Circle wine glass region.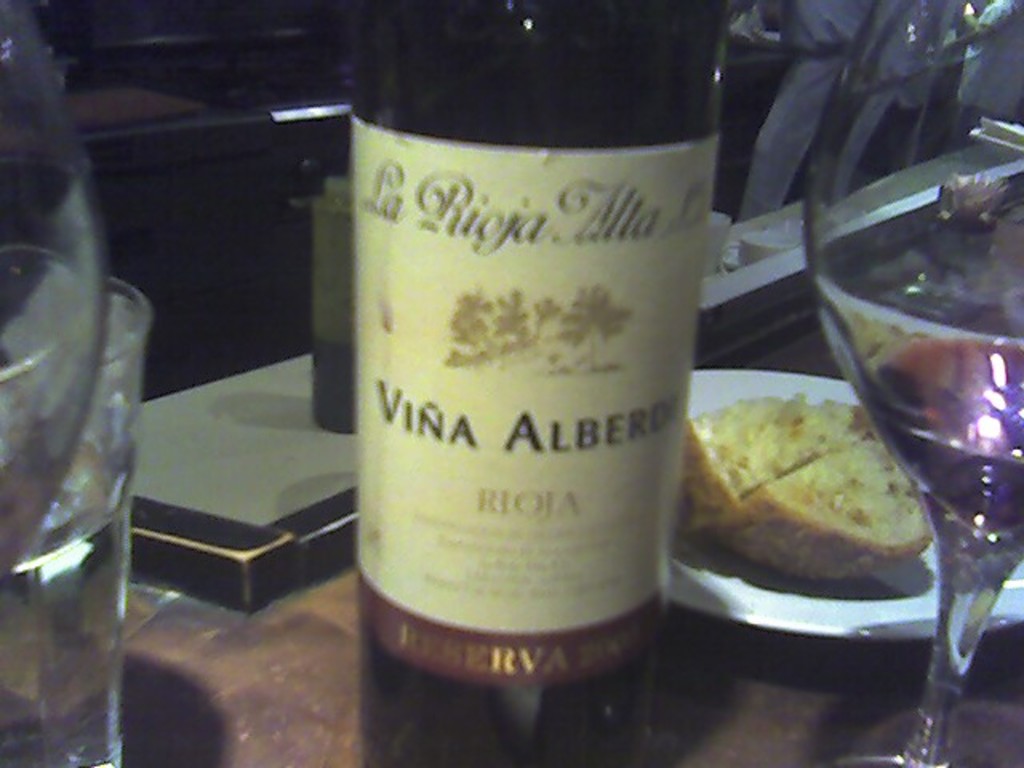
Region: <box>805,0,1022,766</box>.
